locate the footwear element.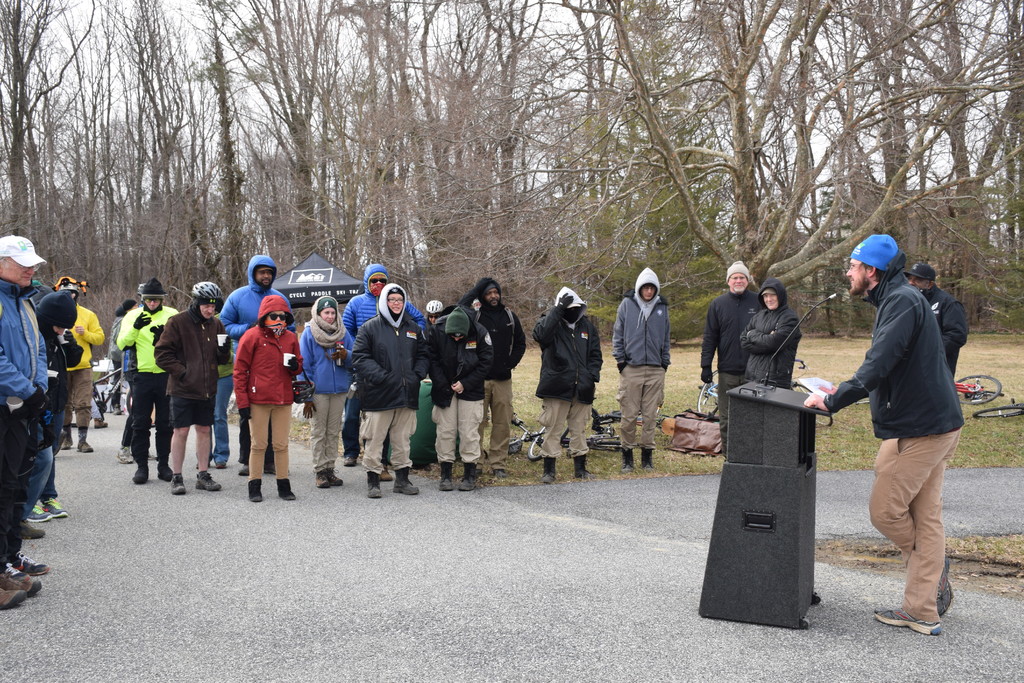
Element bbox: bbox(117, 445, 133, 465).
